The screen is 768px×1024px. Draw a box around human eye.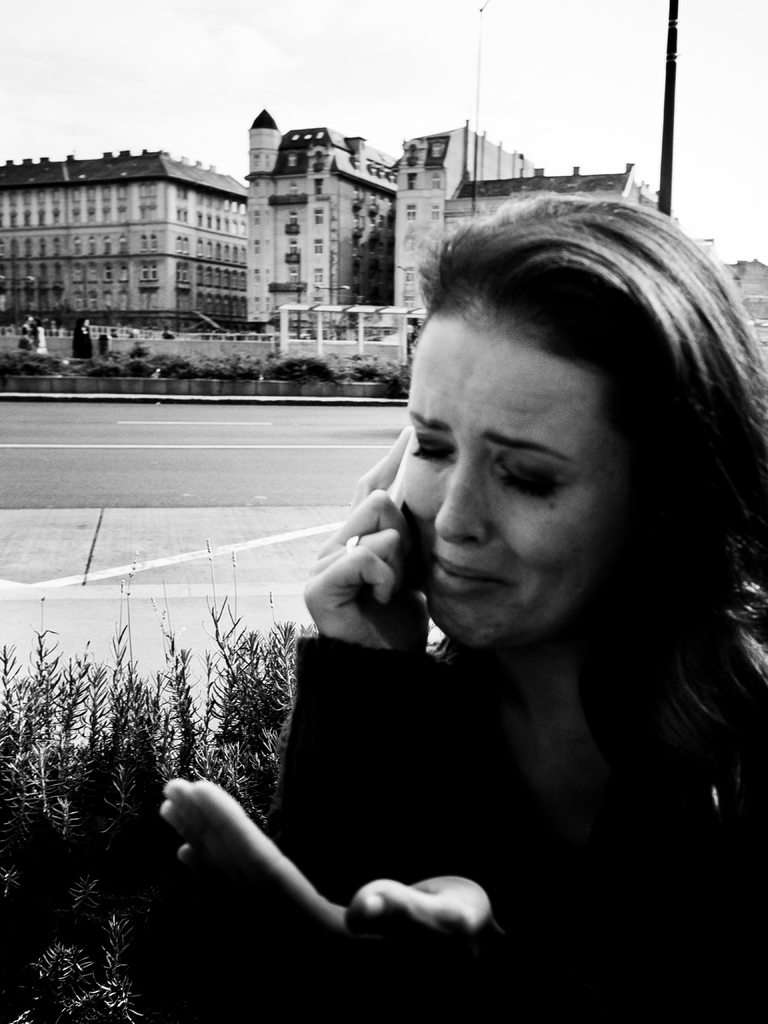
[408,426,457,473].
